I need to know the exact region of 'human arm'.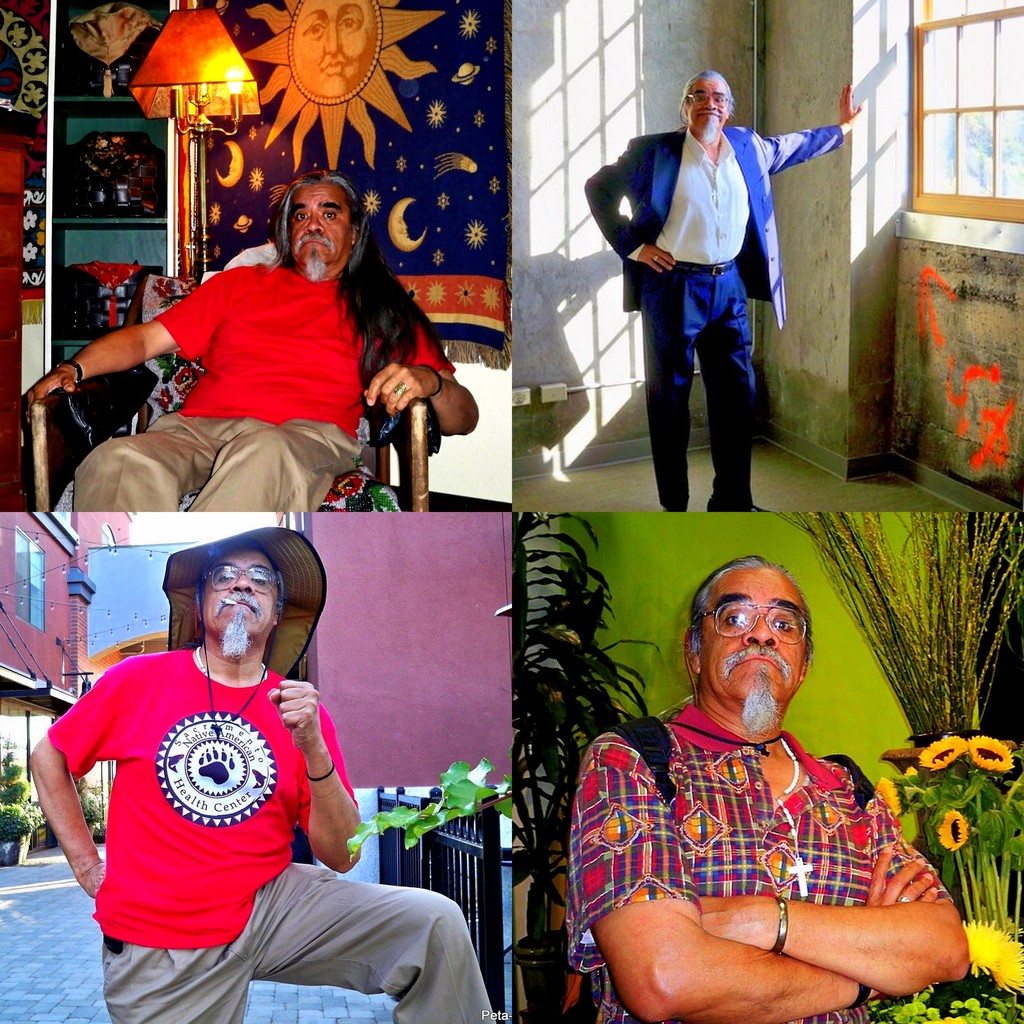
Region: (37, 303, 169, 414).
